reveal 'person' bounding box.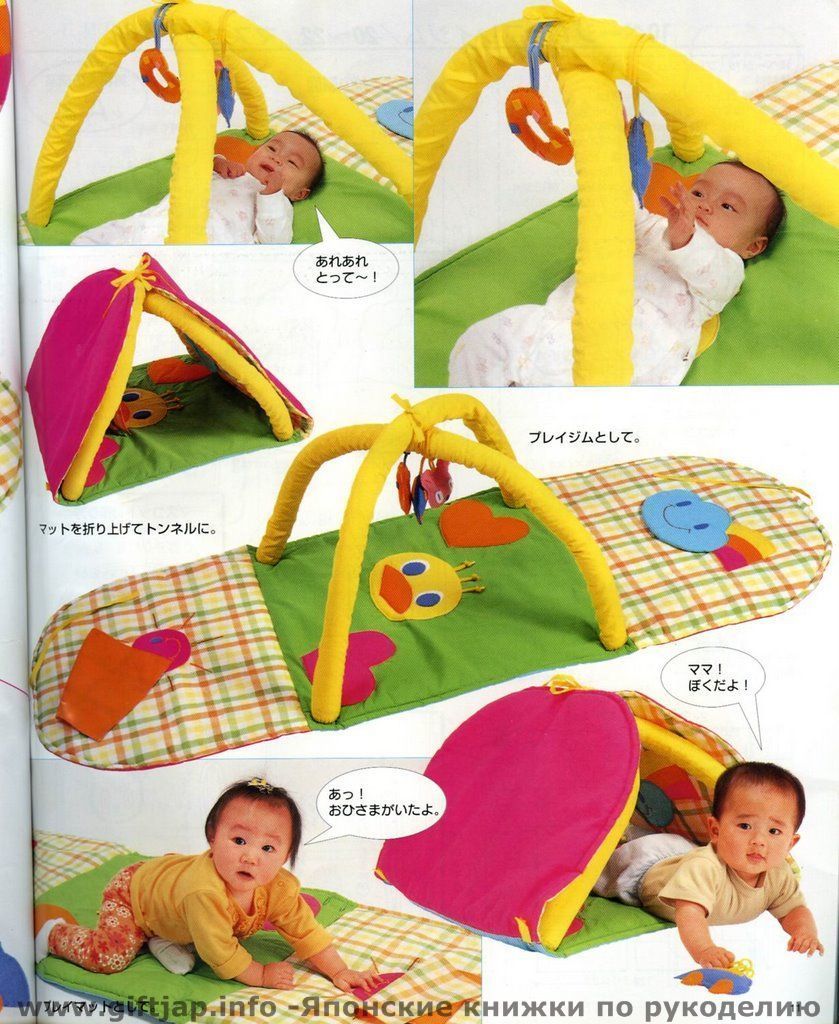
Revealed: box(67, 127, 326, 246).
